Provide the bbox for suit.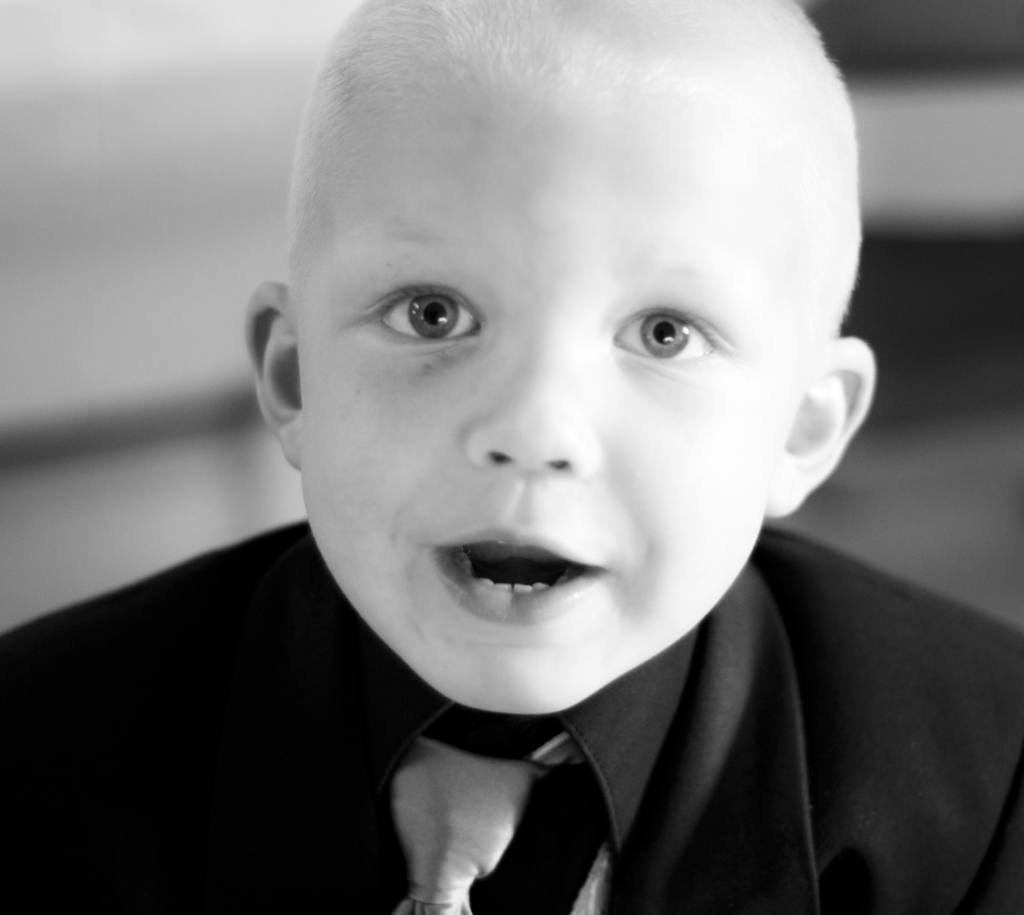
4,478,1016,914.
